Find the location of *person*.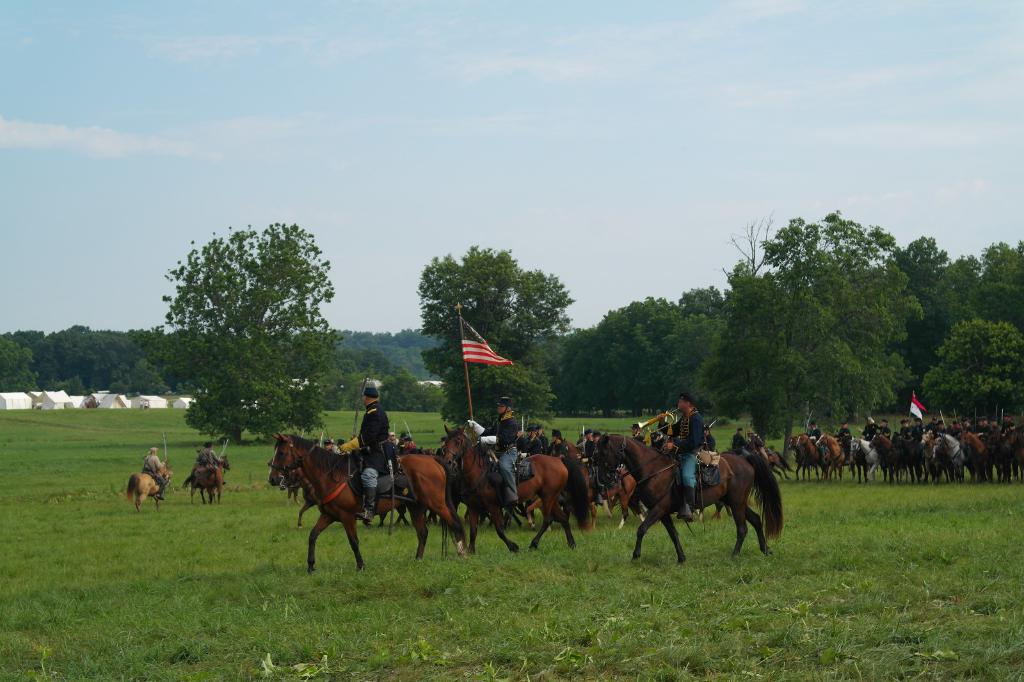
Location: x1=197, y1=441, x2=216, y2=476.
